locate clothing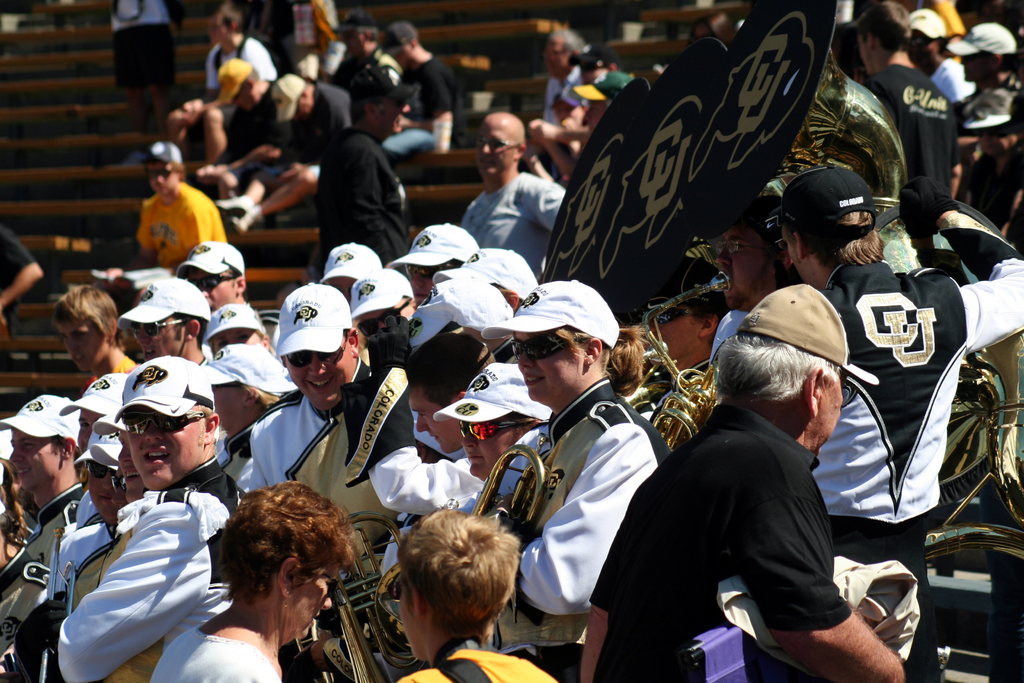
x1=805 y1=208 x2=1023 y2=682
